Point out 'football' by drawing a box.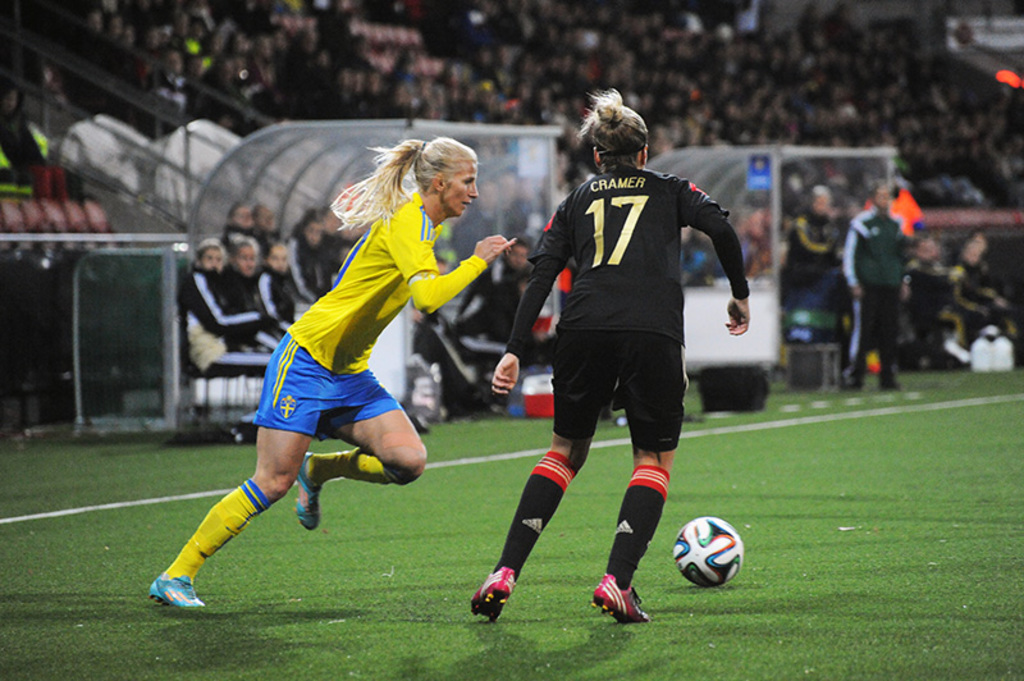
select_region(672, 516, 744, 590).
